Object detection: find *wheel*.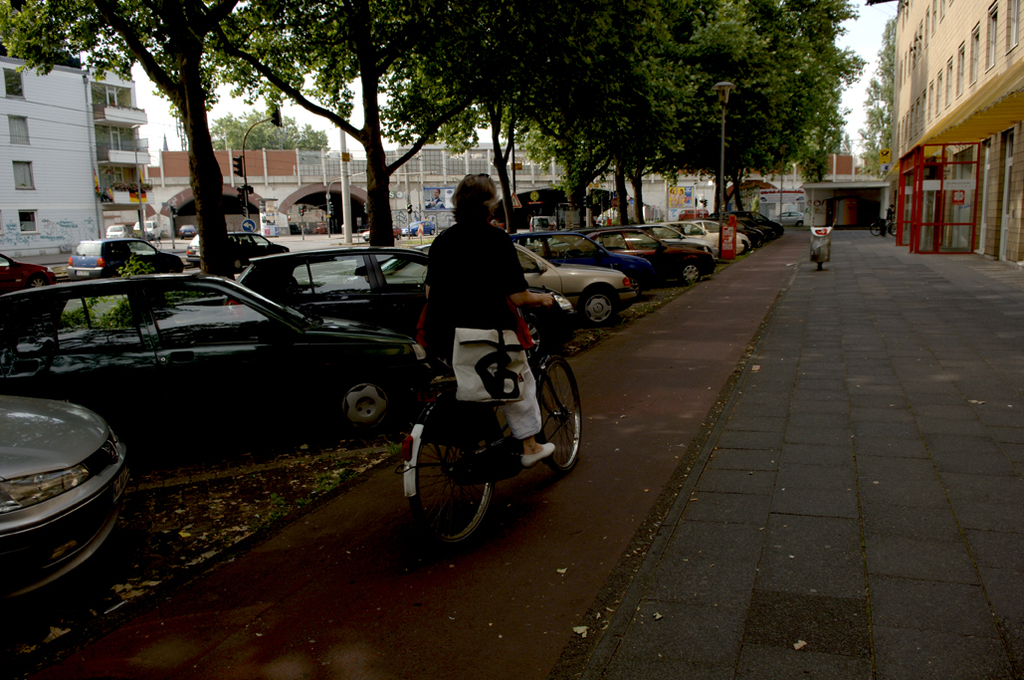
box(870, 222, 882, 237).
